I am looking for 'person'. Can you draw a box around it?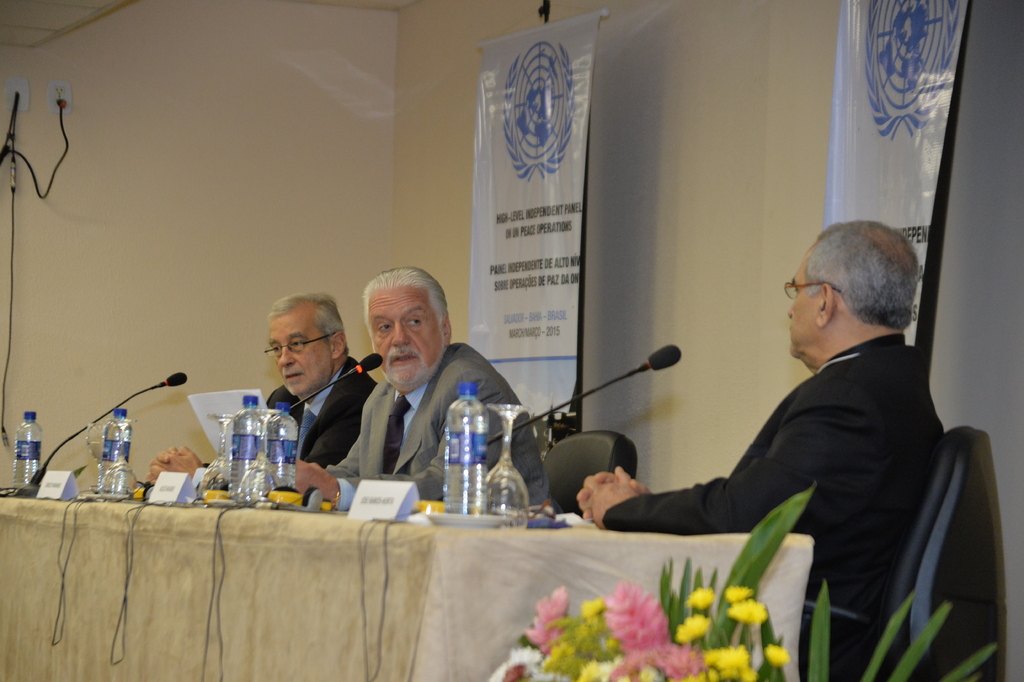
Sure, the bounding box is 628:229:985:626.
